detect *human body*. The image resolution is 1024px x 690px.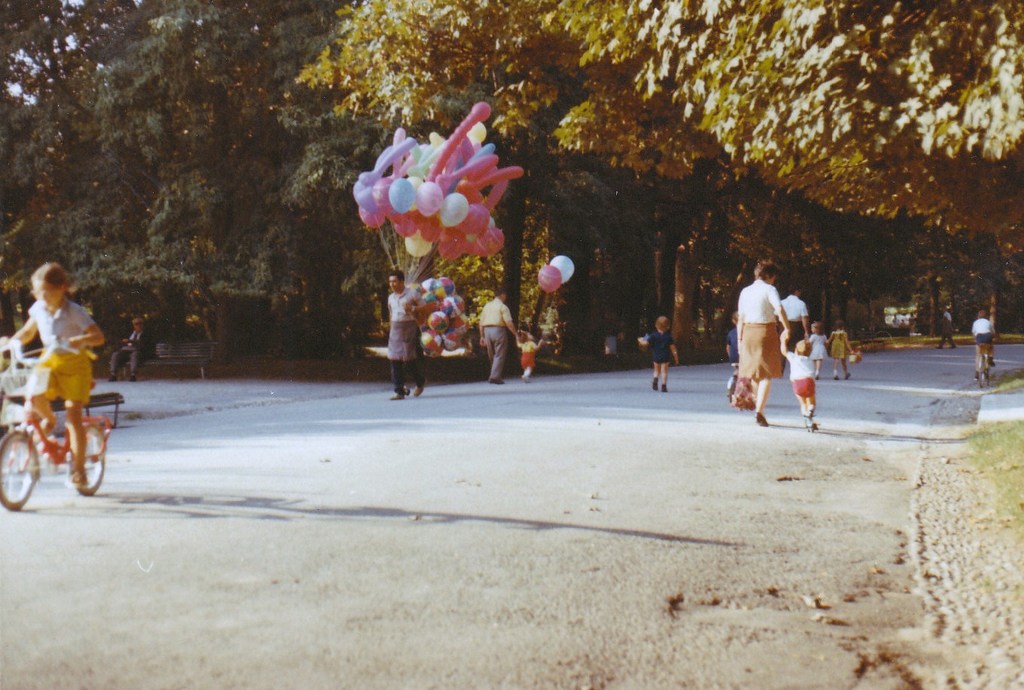
[937, 315, 955, 352].
